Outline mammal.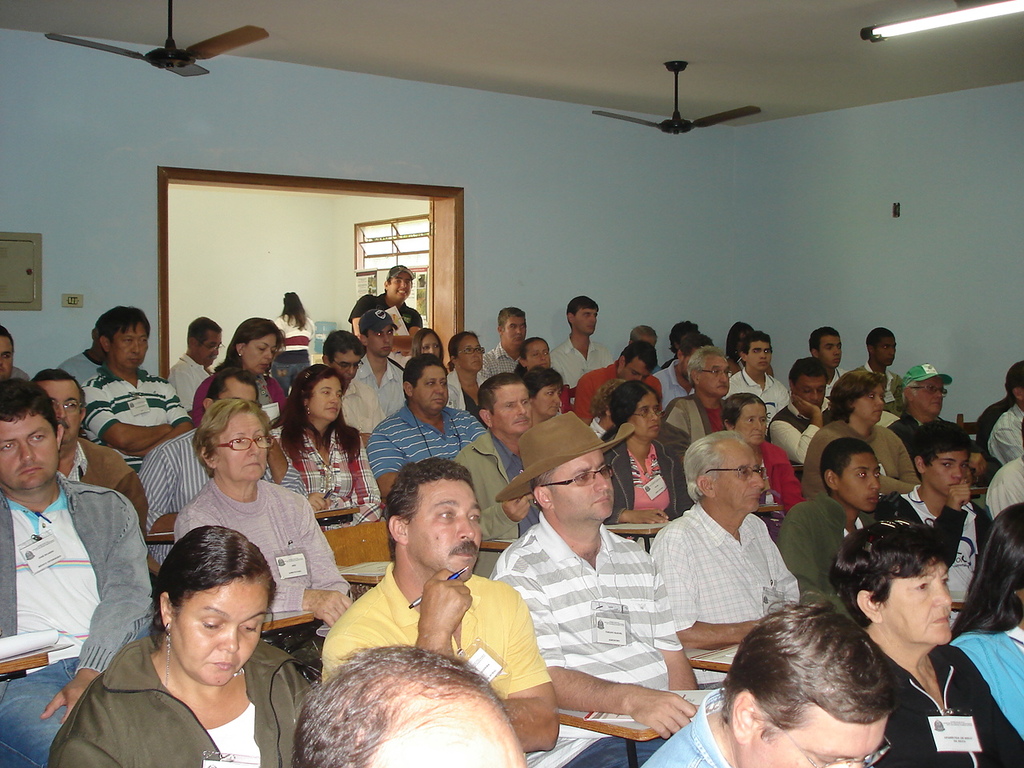
Outline: 982/412/1023/520.
